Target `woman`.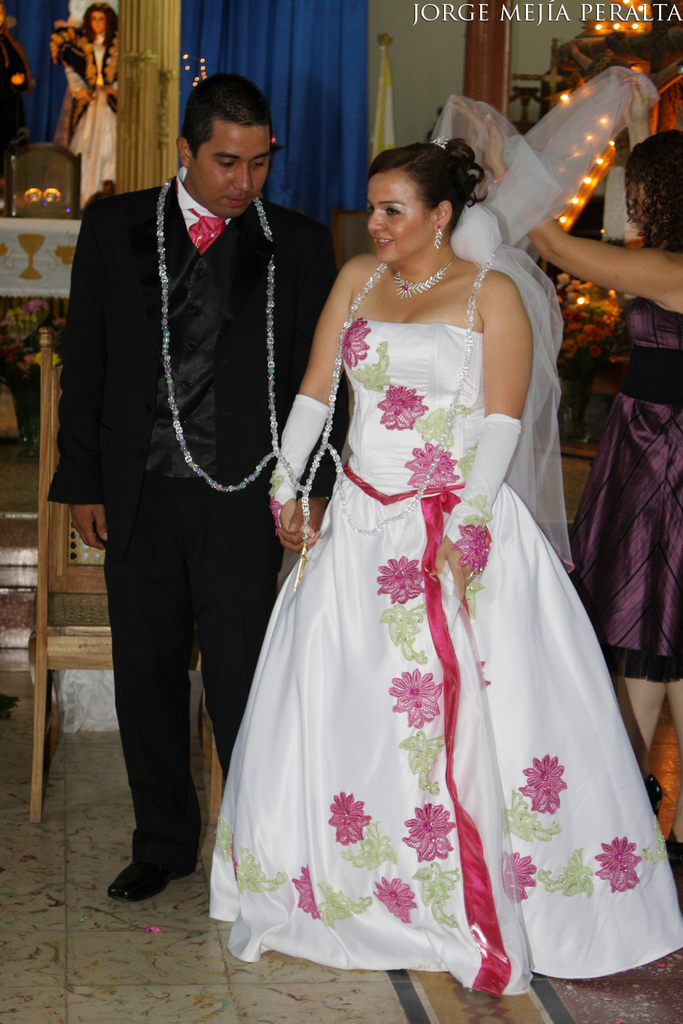
Target region: bbox=[445, 106, 682, 796].
